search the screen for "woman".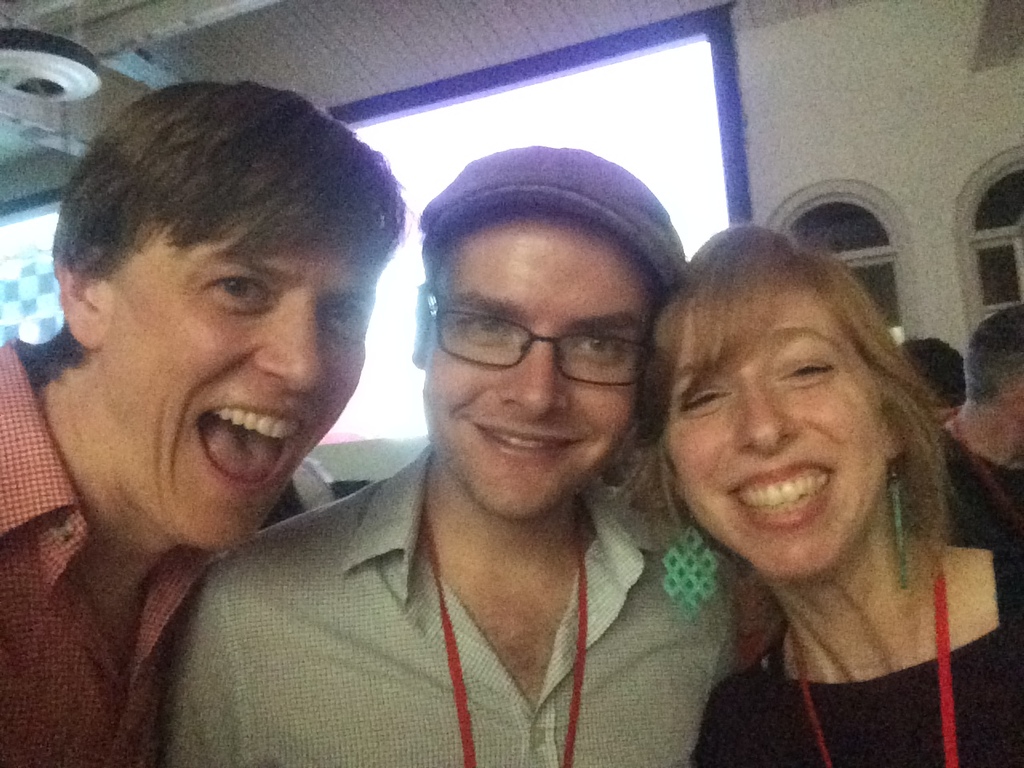
Found at <bbox>618, 218, 994, 751</bbox>.
